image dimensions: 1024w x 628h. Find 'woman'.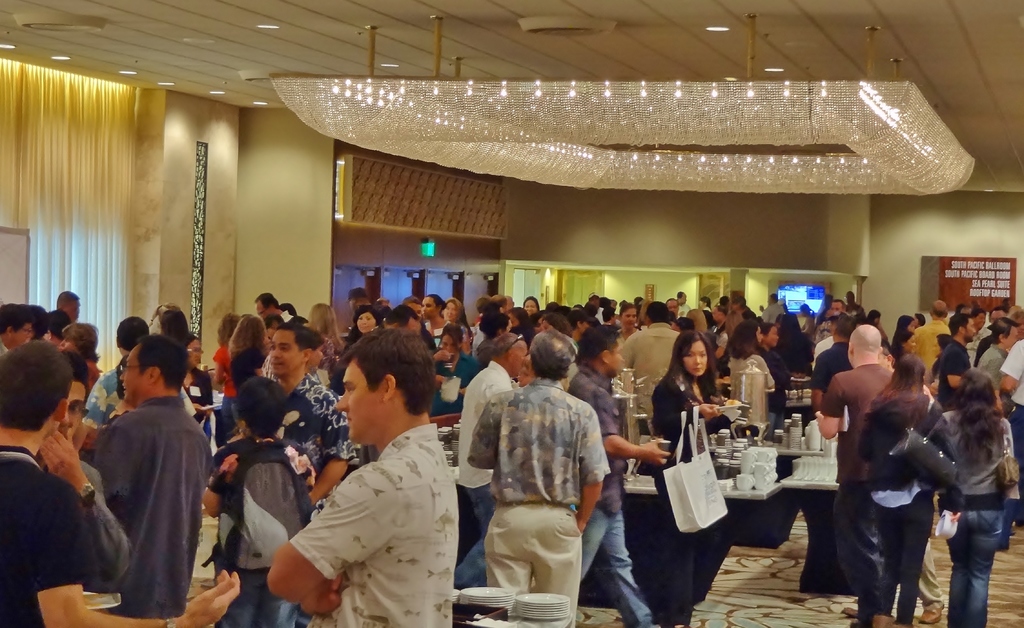
(849,350,945,627).
